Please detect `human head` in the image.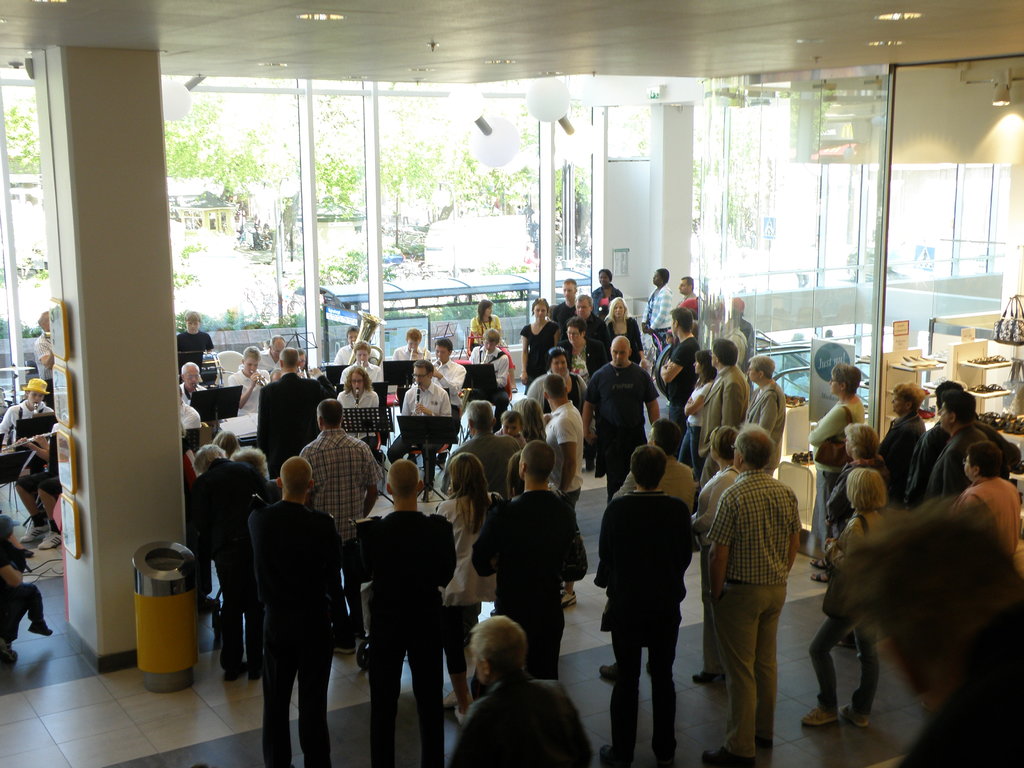
rect(547, 348, 568, 378).
